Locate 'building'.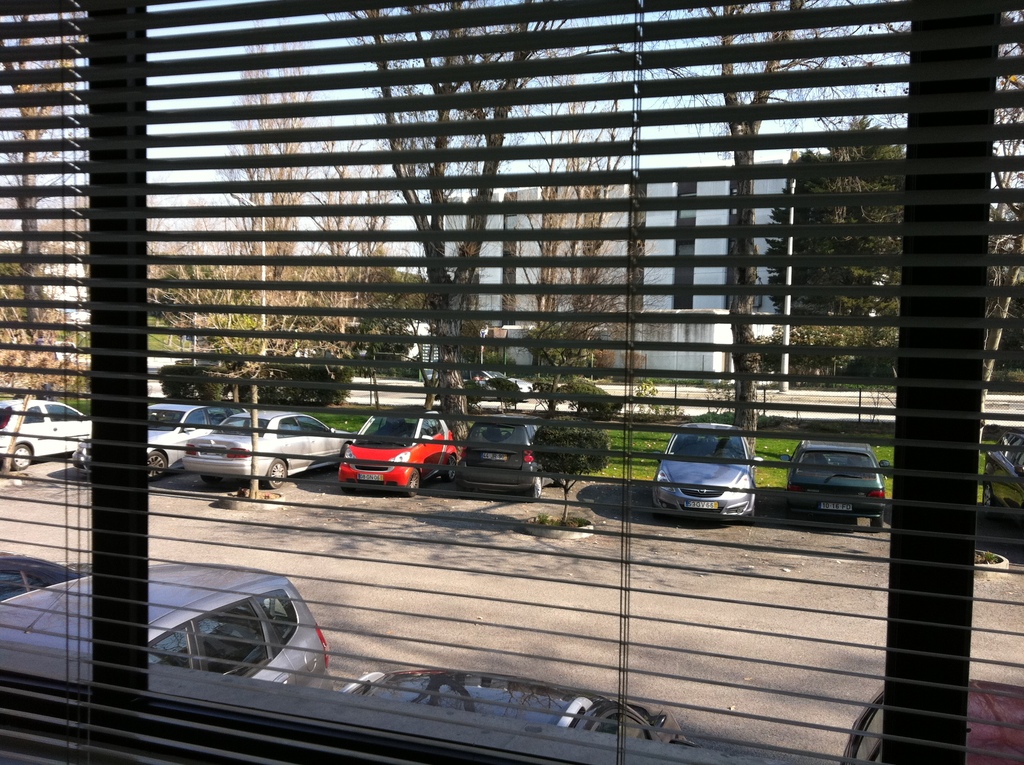
Bounding box: 414,160,795,383.
